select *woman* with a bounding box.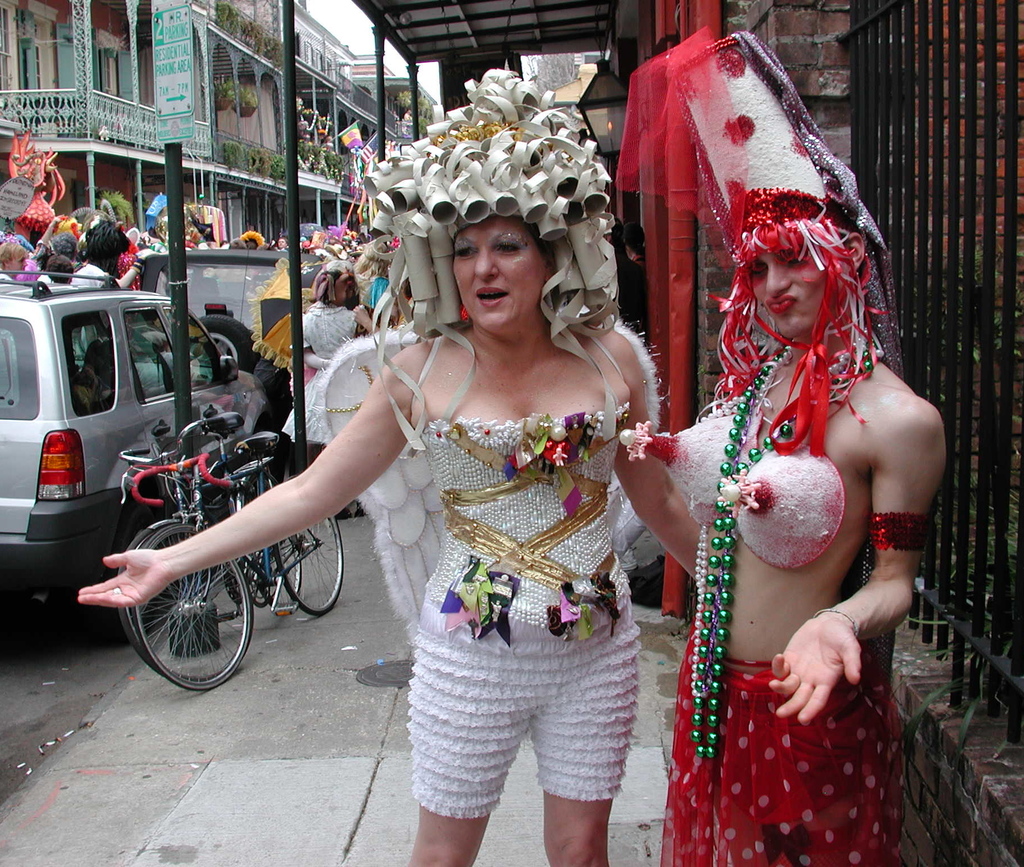
[x1=640, y1=142, x2=934, y2=857].
